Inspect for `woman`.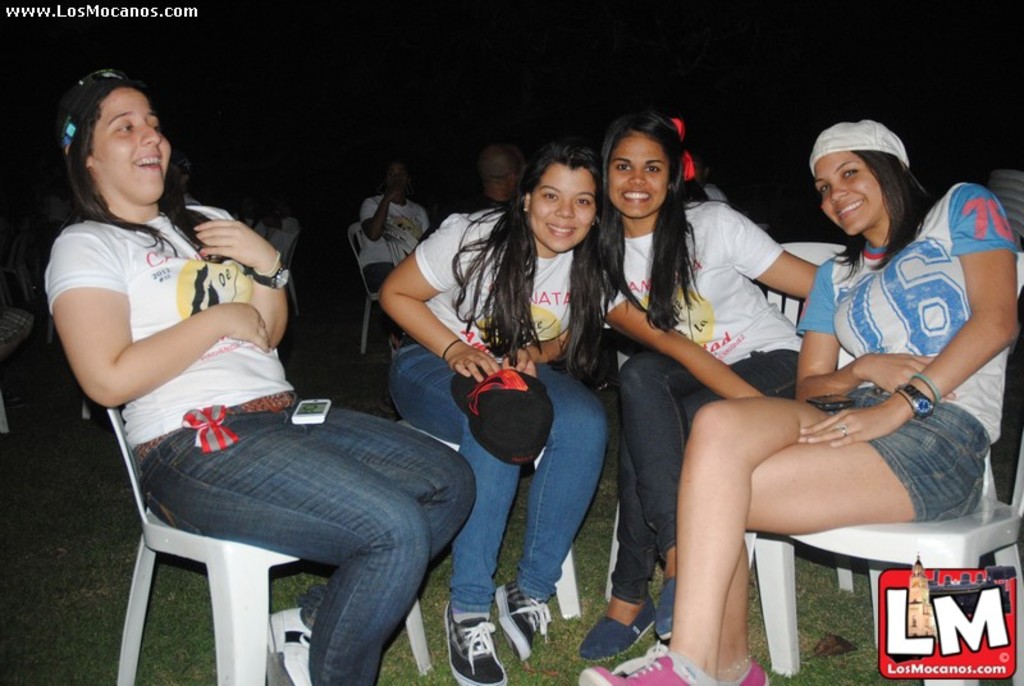
Inspection: box=[45, 55, 477, 685].
